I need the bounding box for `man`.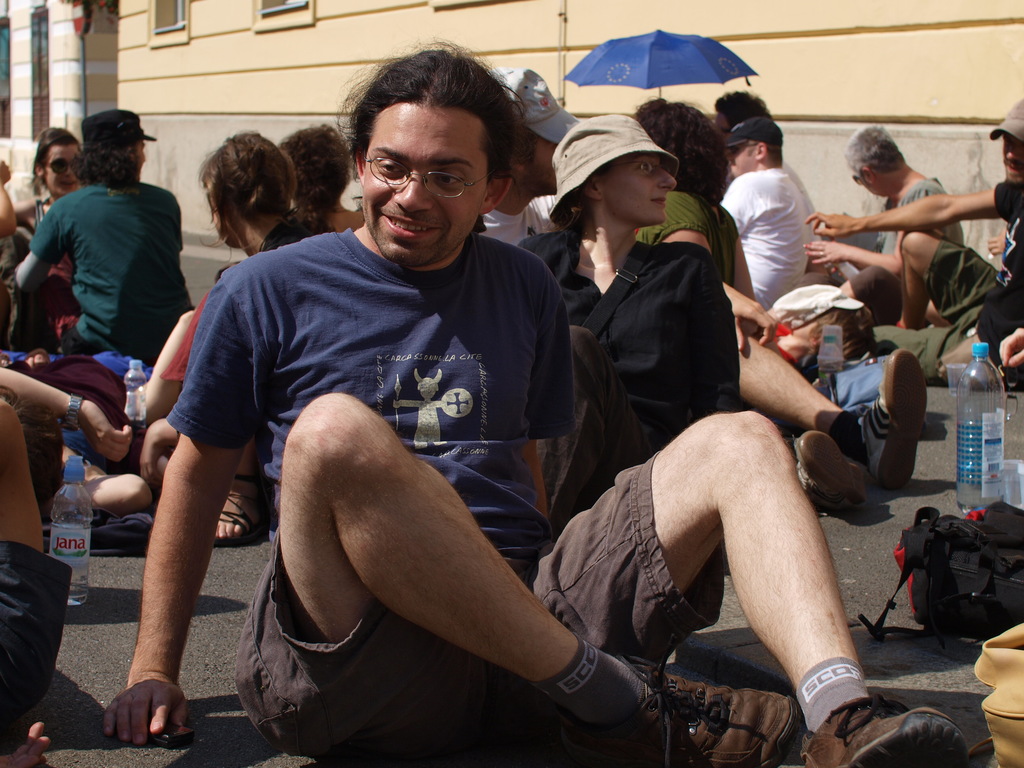
Here it is: bbox=[458, 68, 589, 261].
